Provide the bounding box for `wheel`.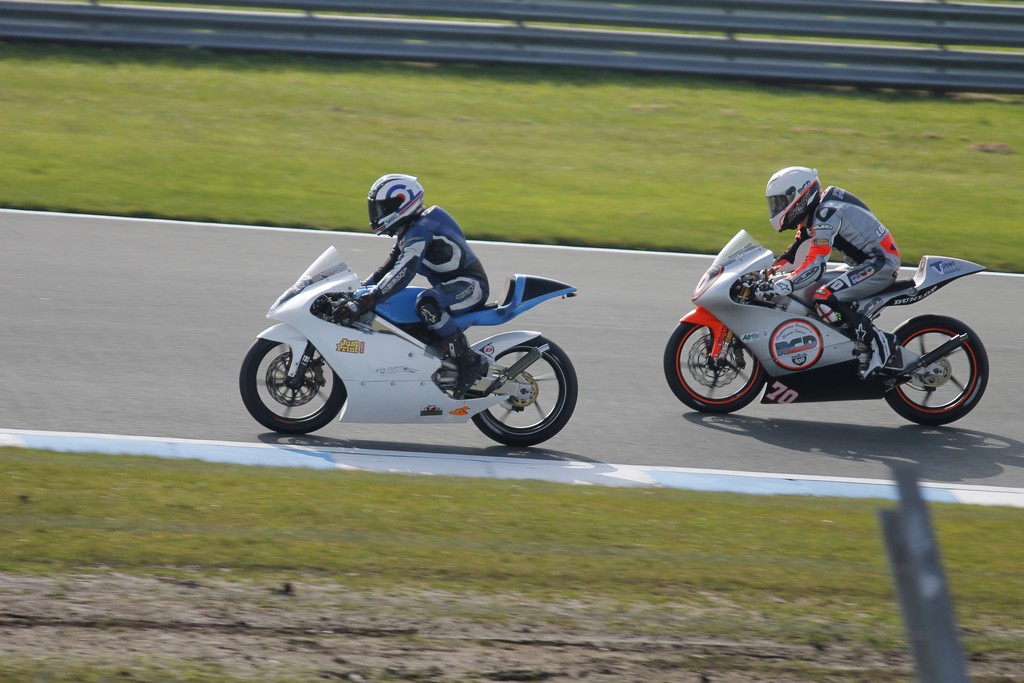
[238, 340, 348, 437].
